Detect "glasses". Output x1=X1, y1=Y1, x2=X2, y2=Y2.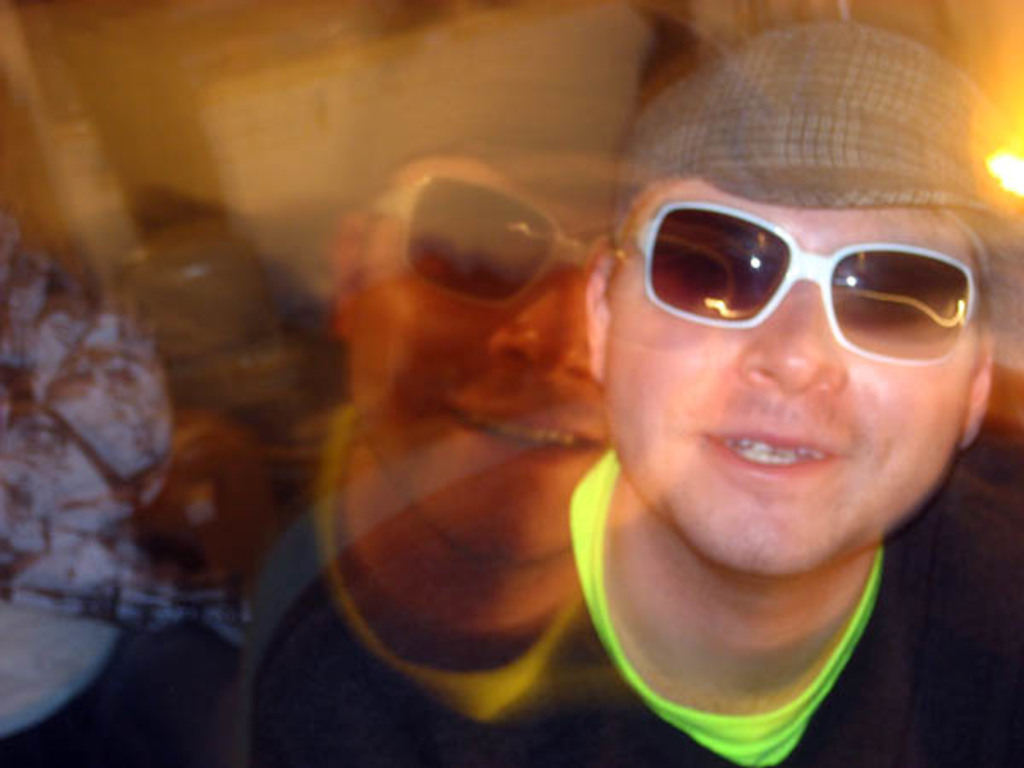
x1=589, y1=193, x2=1019, y2=372.
